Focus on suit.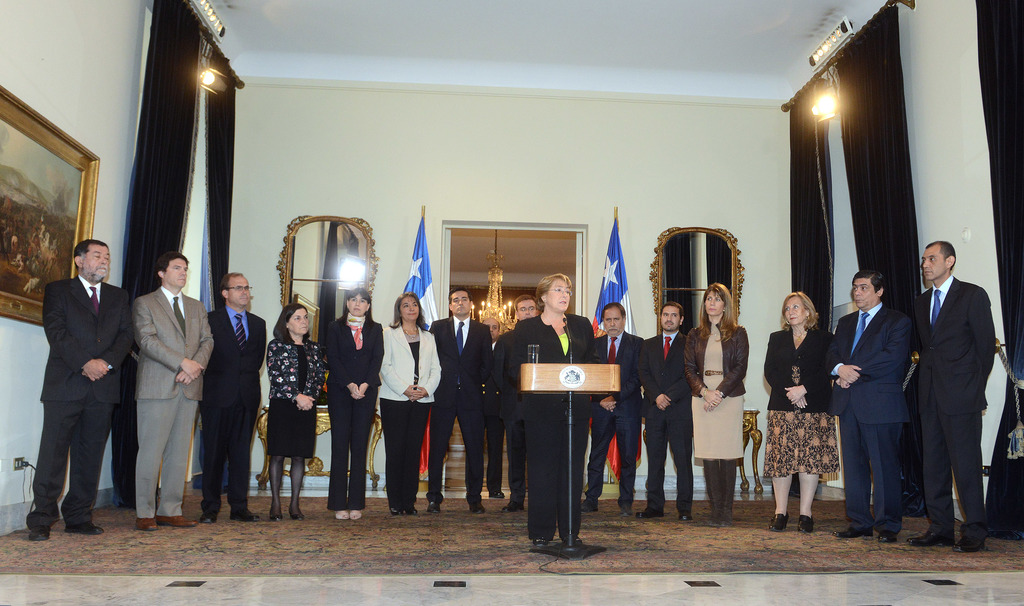
Focused at x1=486, y1=336, x2=504, y2=491.
